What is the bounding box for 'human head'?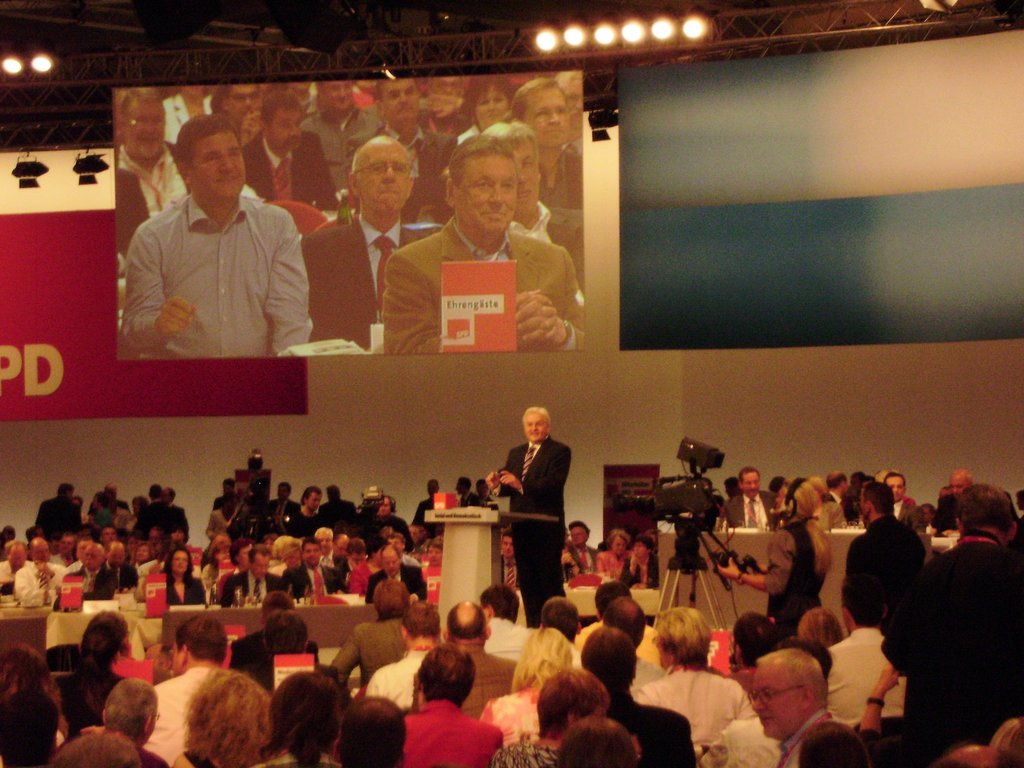
bbox(172, 611, 228, 674).
